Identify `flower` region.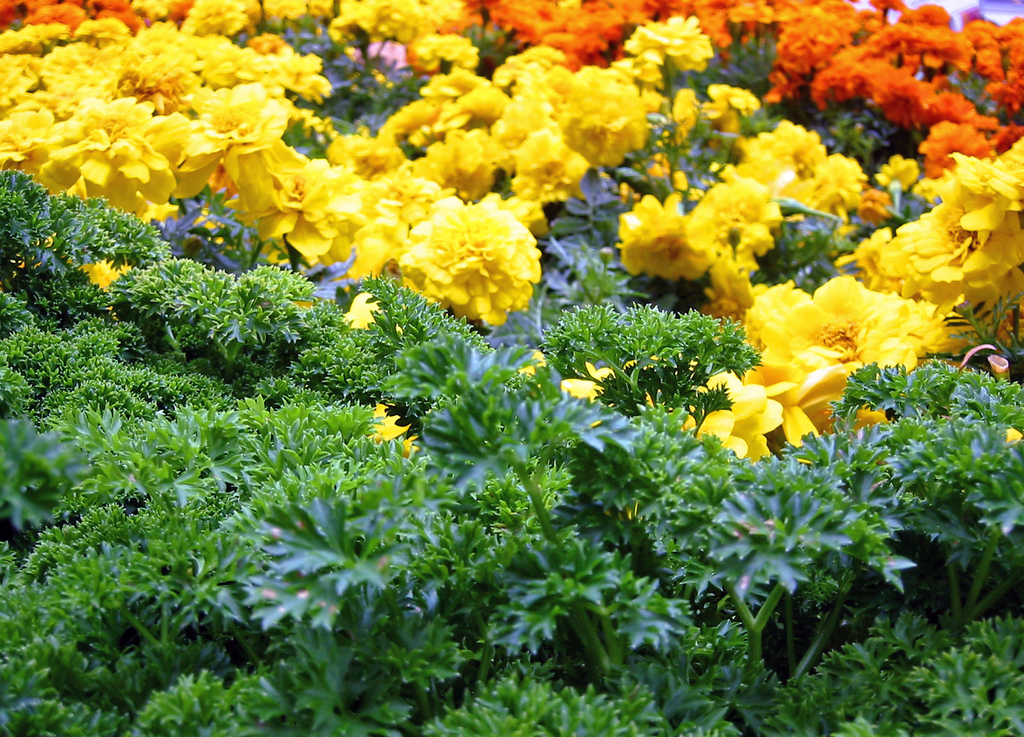
Region: BBox(369, 397, 425, 457).
